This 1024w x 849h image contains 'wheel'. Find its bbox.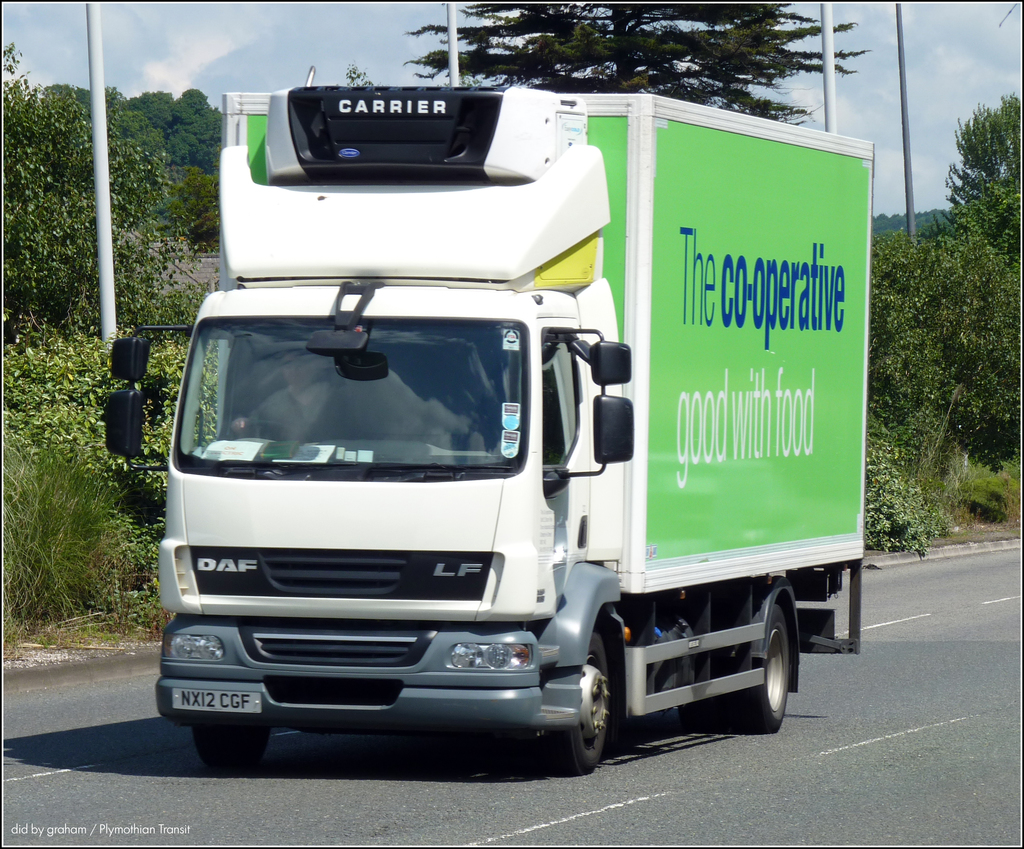
229,424,299,436.
